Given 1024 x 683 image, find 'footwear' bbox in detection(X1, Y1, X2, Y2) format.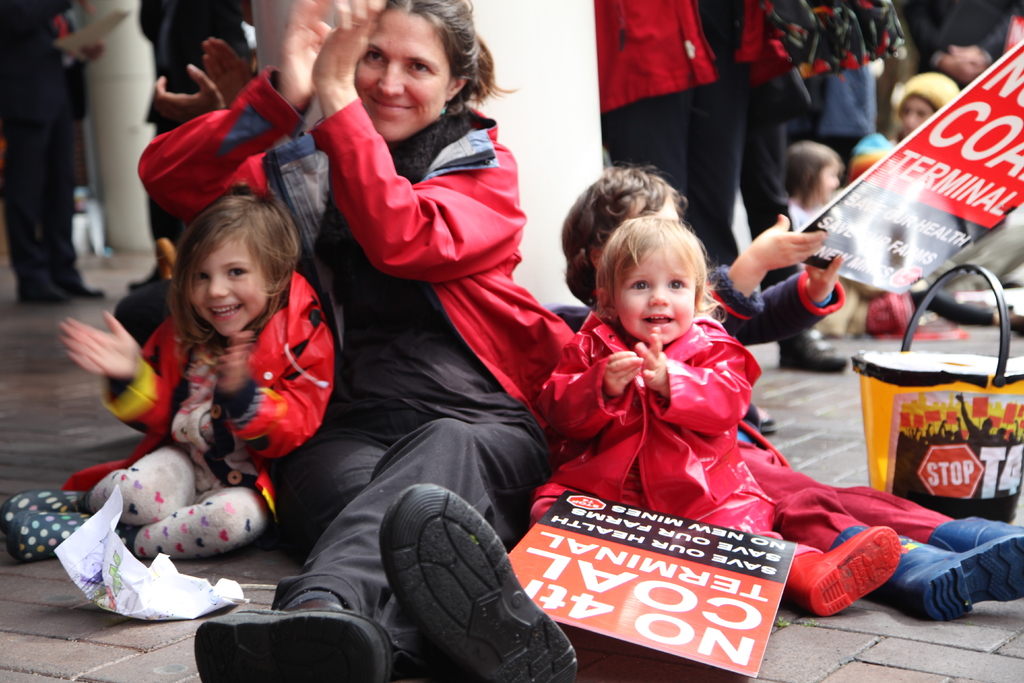
detection(337, 488, 577, 682).
